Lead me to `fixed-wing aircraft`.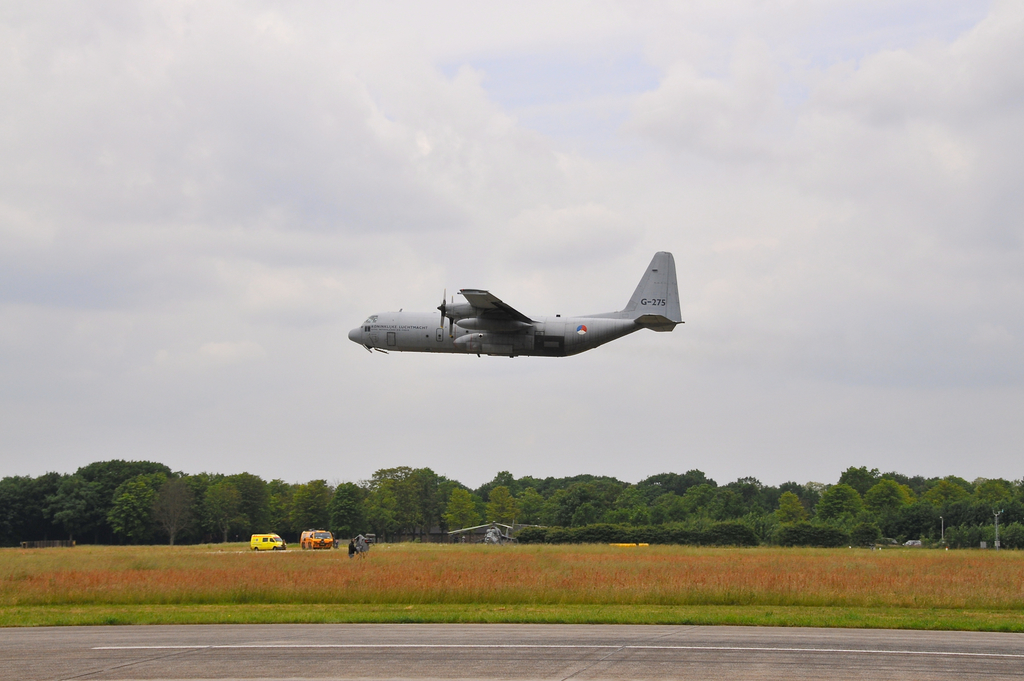
Lead to (left=439, top=517, right=513, bottom=549).
